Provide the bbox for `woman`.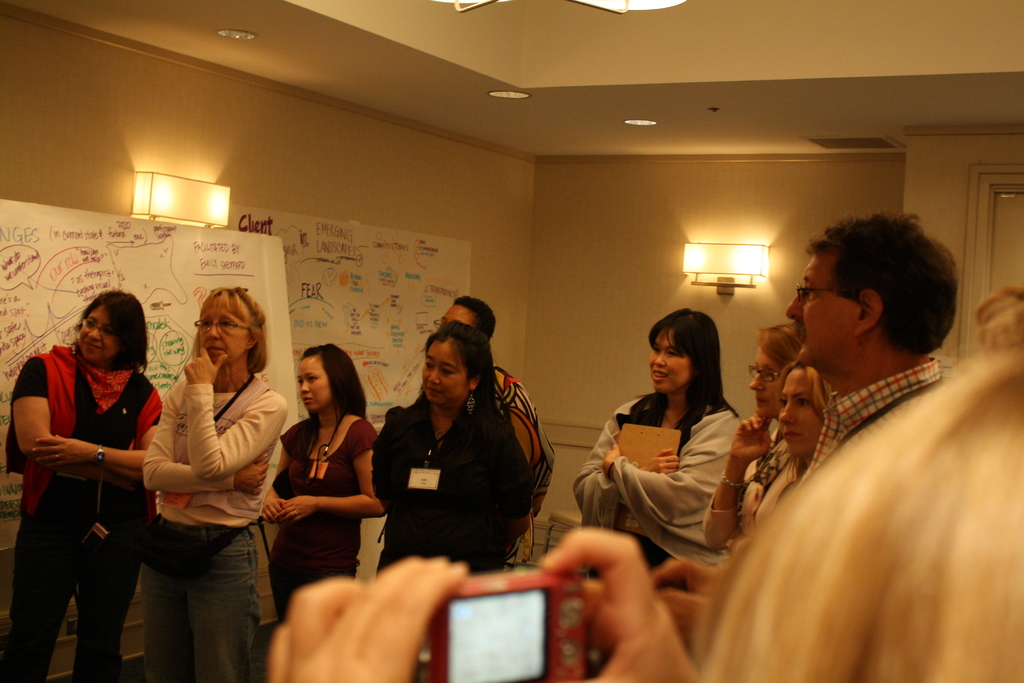
<box>0,286,162,682</box>.
